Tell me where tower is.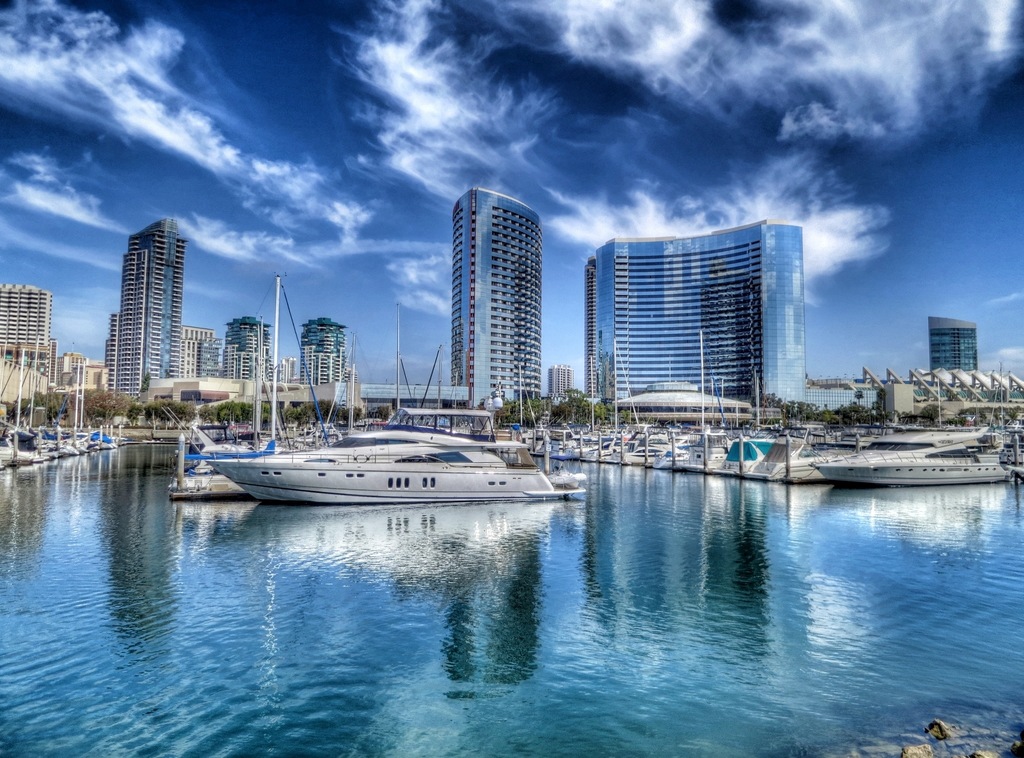
tower is at x1=586, y1=234, x2=804, y2=430.
